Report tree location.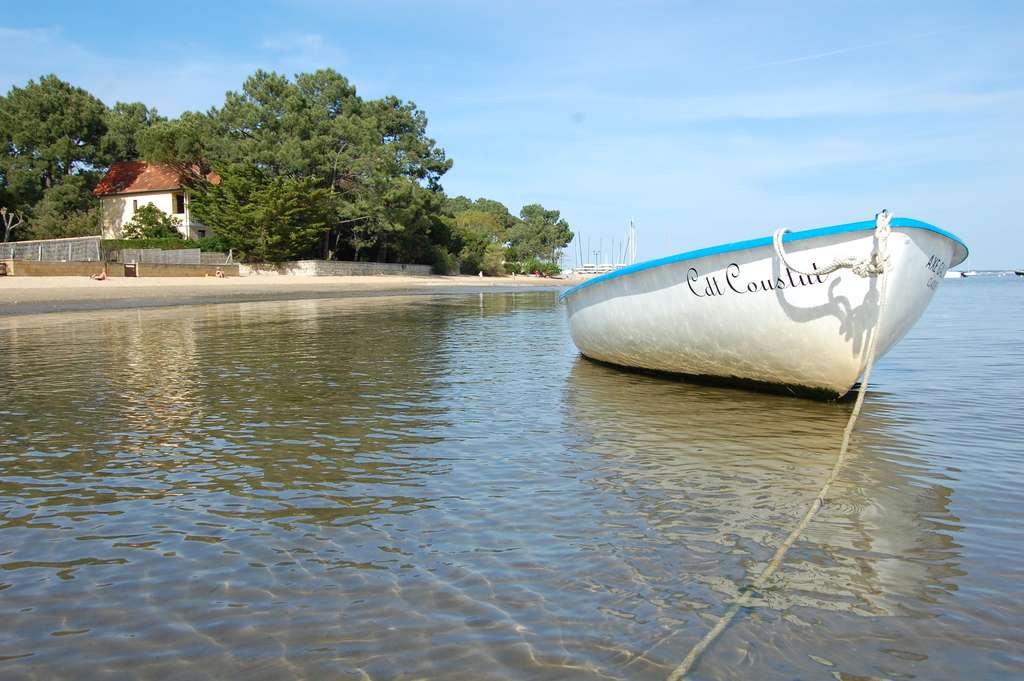
Report: left=10, top=45, right=100, bottom=236.
